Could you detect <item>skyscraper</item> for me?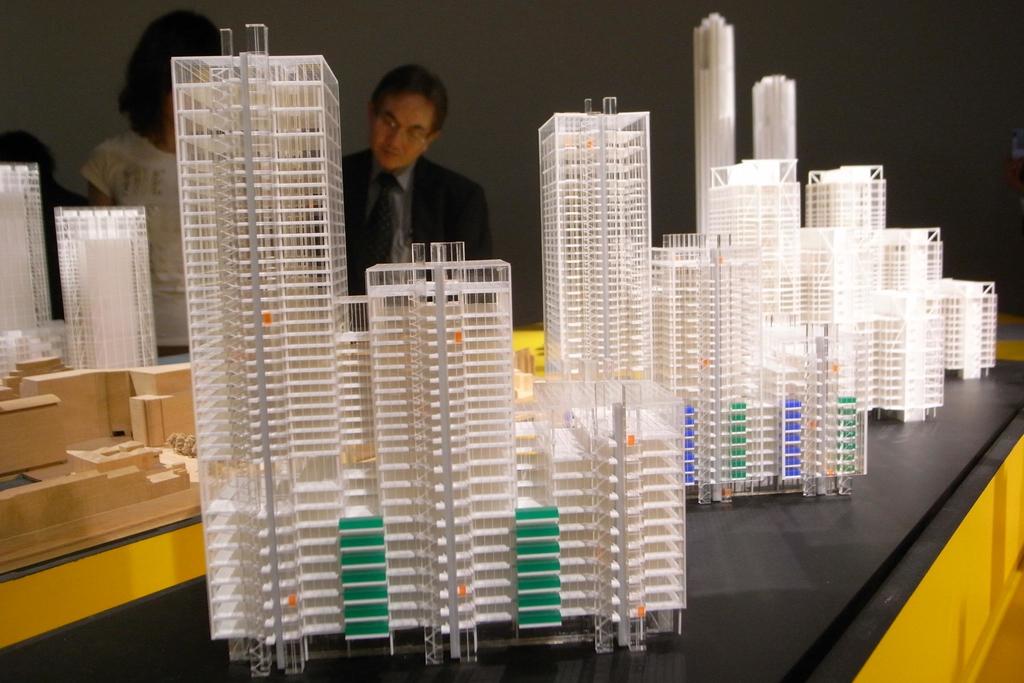
Detection result: (left=54, top=199, right=169, bottom=378).
